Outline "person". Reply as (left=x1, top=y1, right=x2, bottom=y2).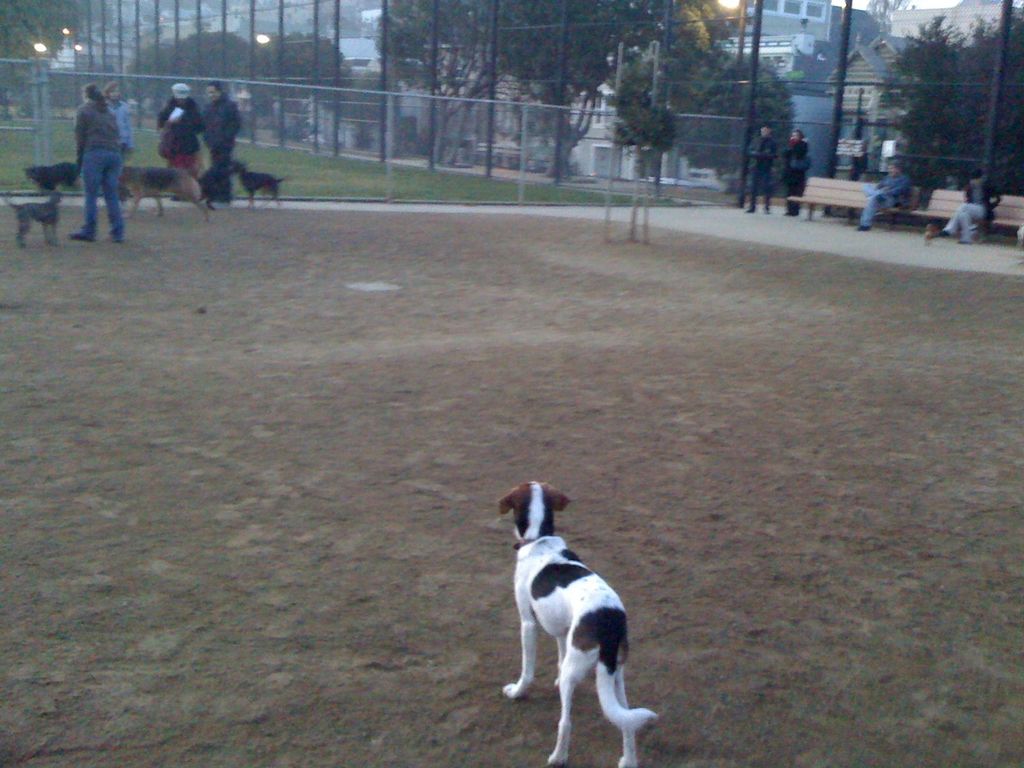
(left=935, top=165, right=996, bottom=246).
